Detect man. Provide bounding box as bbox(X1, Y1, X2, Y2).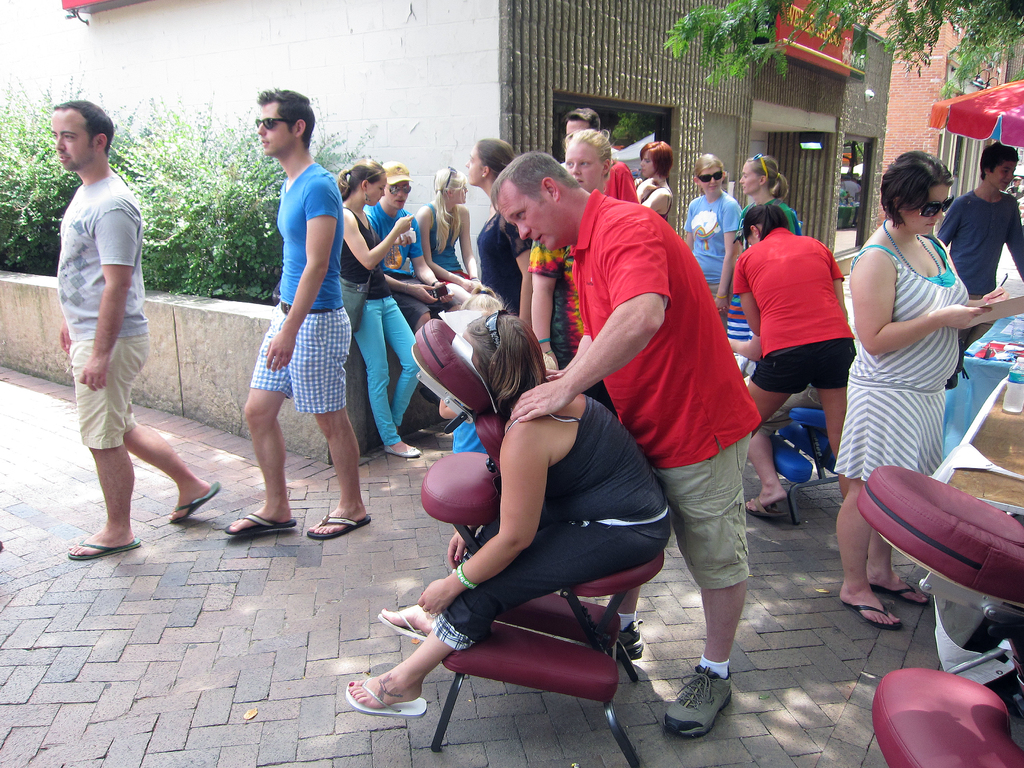
bbox(33, 72, 177, 602).
